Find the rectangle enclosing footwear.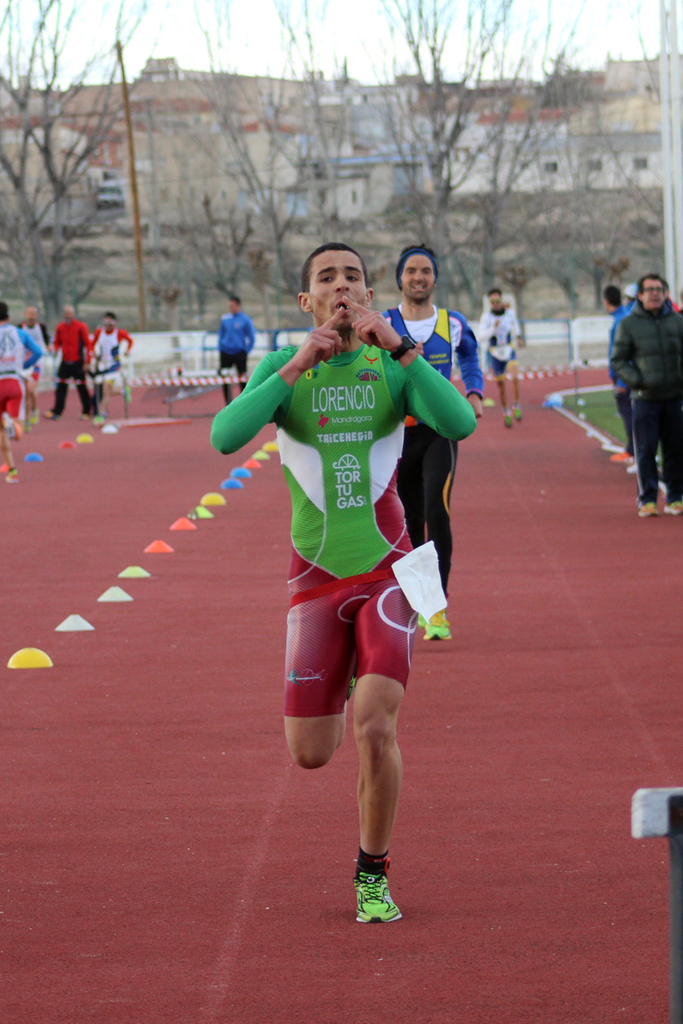
416/607/453/648.
